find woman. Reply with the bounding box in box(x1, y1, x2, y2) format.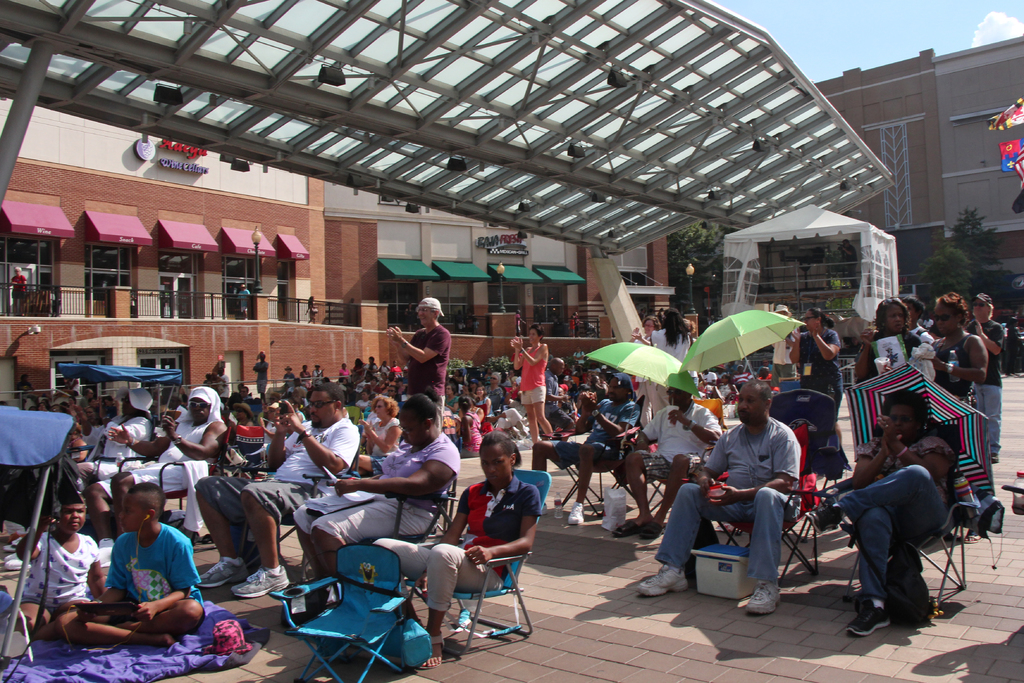
box(289, 390, 466, 593).
